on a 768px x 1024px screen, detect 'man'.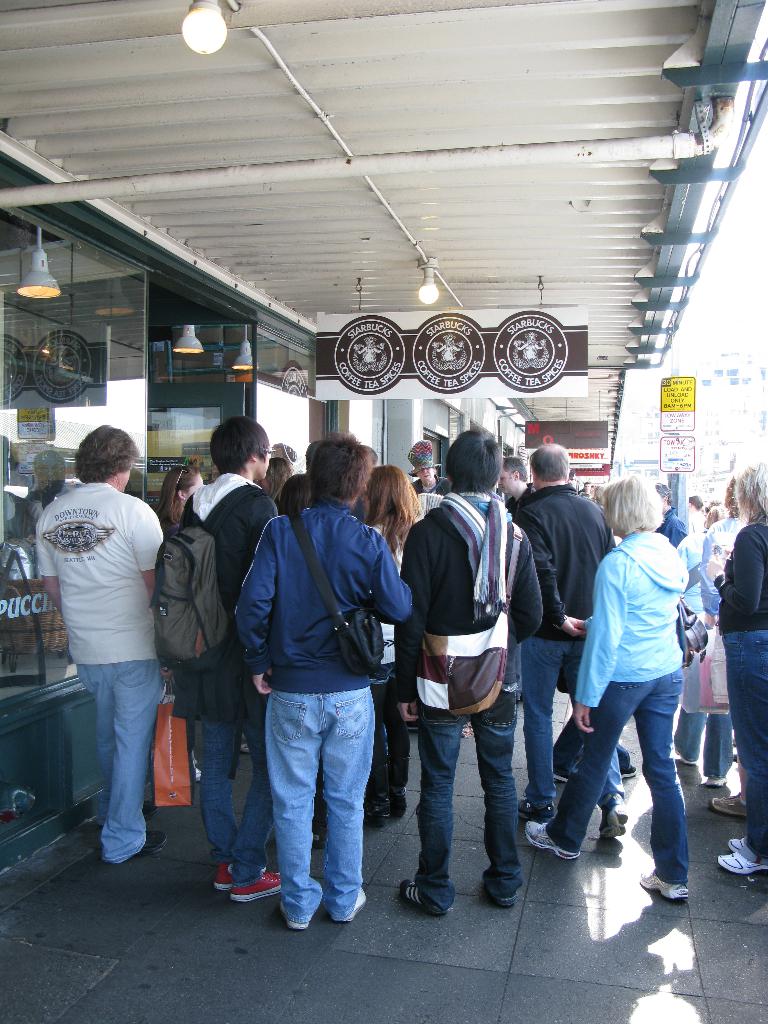
<bbox>510, 442, 630, 844</bbox>.
